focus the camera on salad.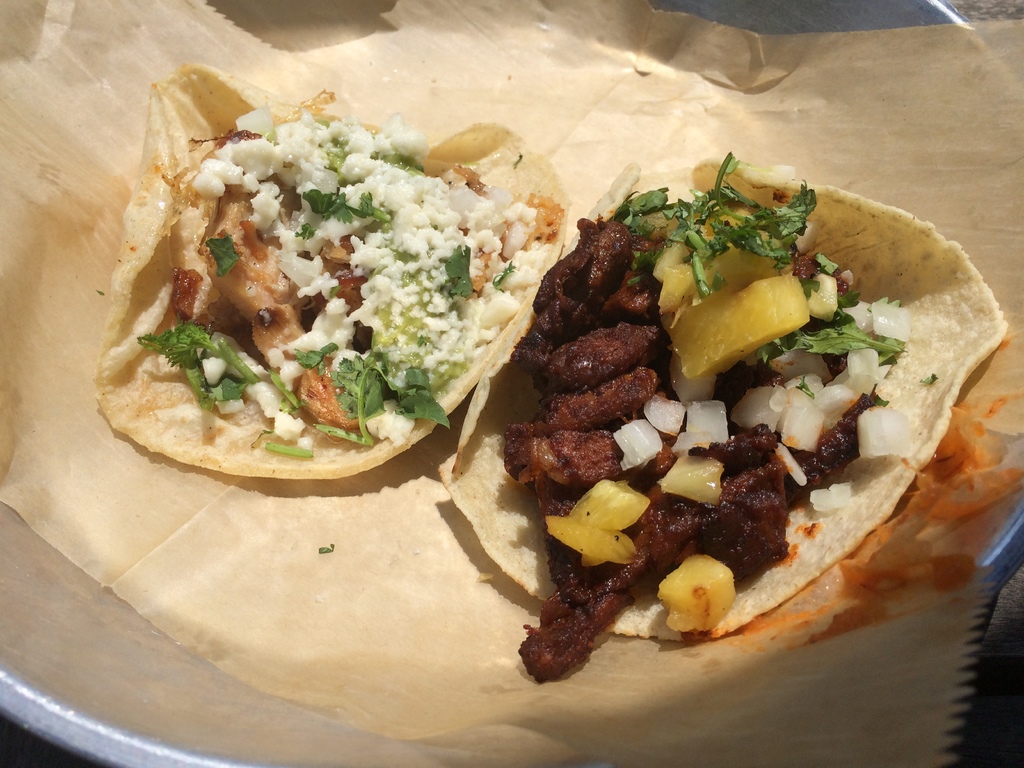
Focus region: 530:161:929:634.
